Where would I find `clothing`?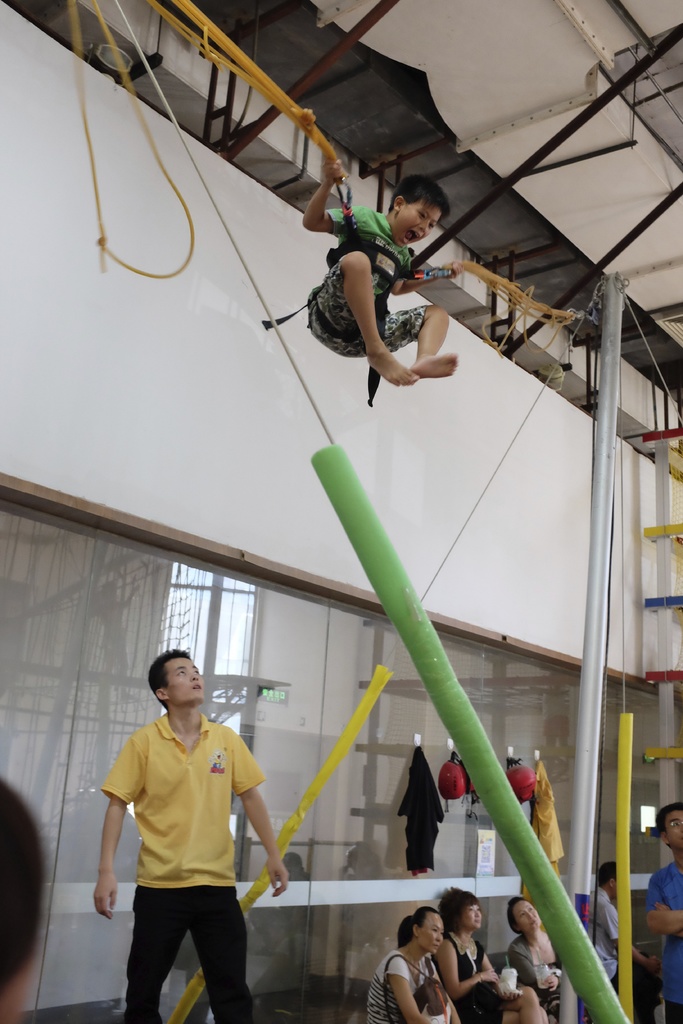
At left=370, top=955, right=447, bottom=1023.
